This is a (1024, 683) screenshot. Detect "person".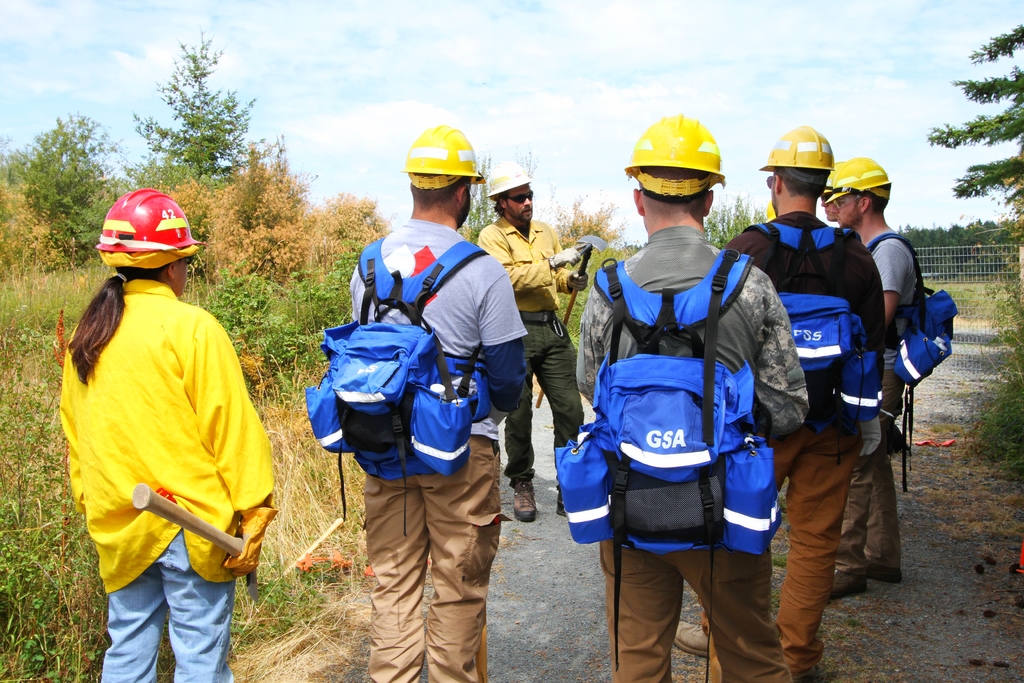
477, 156, 586, 522.
